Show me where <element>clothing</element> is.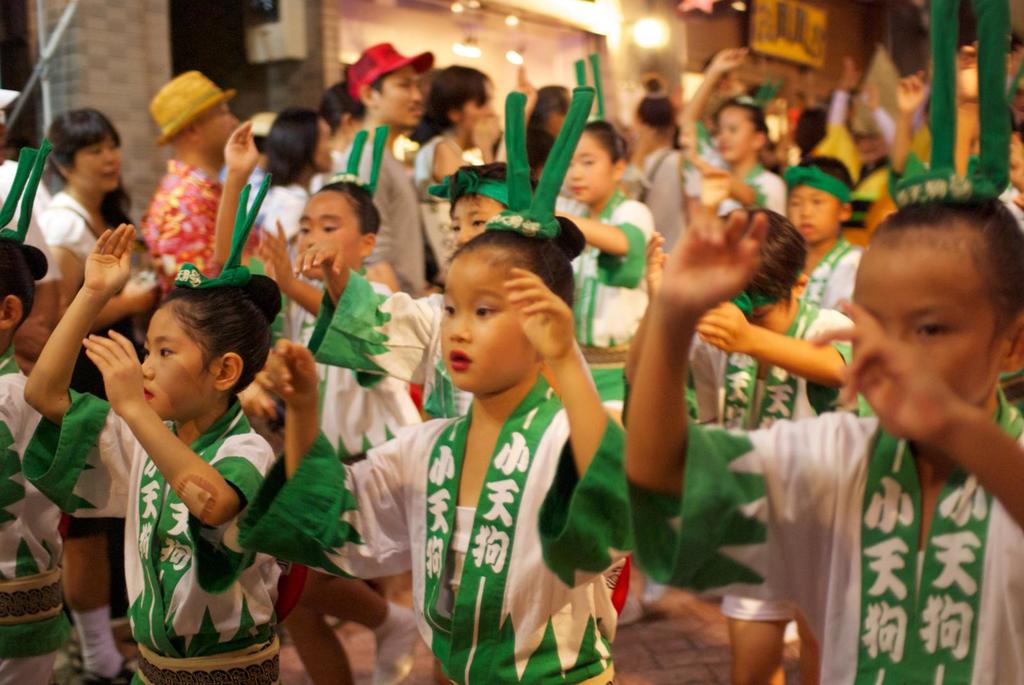
<element>clothing</element> is at bbox=[545, 187, 657, 400].
